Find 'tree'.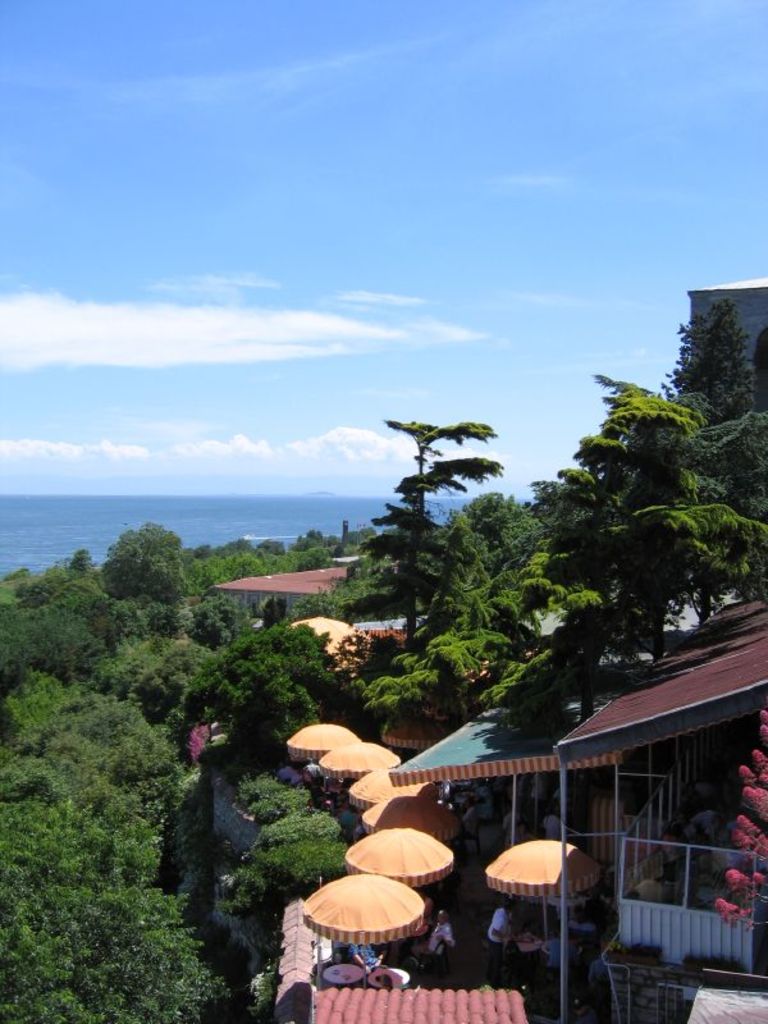
bbox=[230, 828, 337, 923].
